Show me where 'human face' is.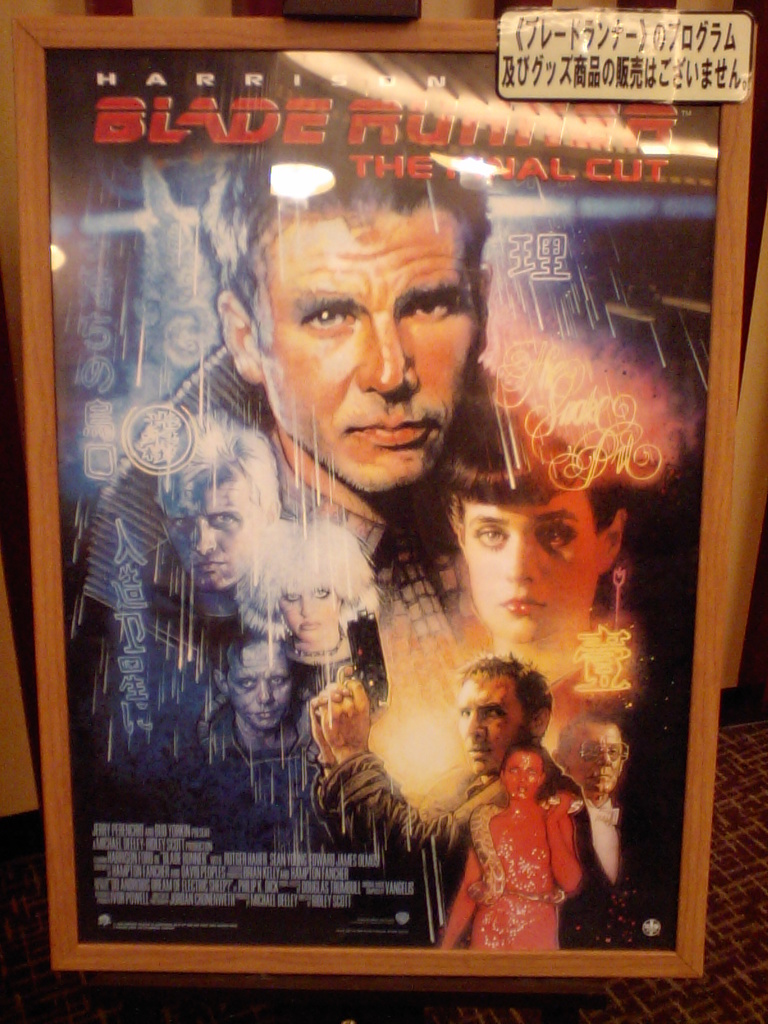
'human face' is at detection(230, 642, 291, 733).
